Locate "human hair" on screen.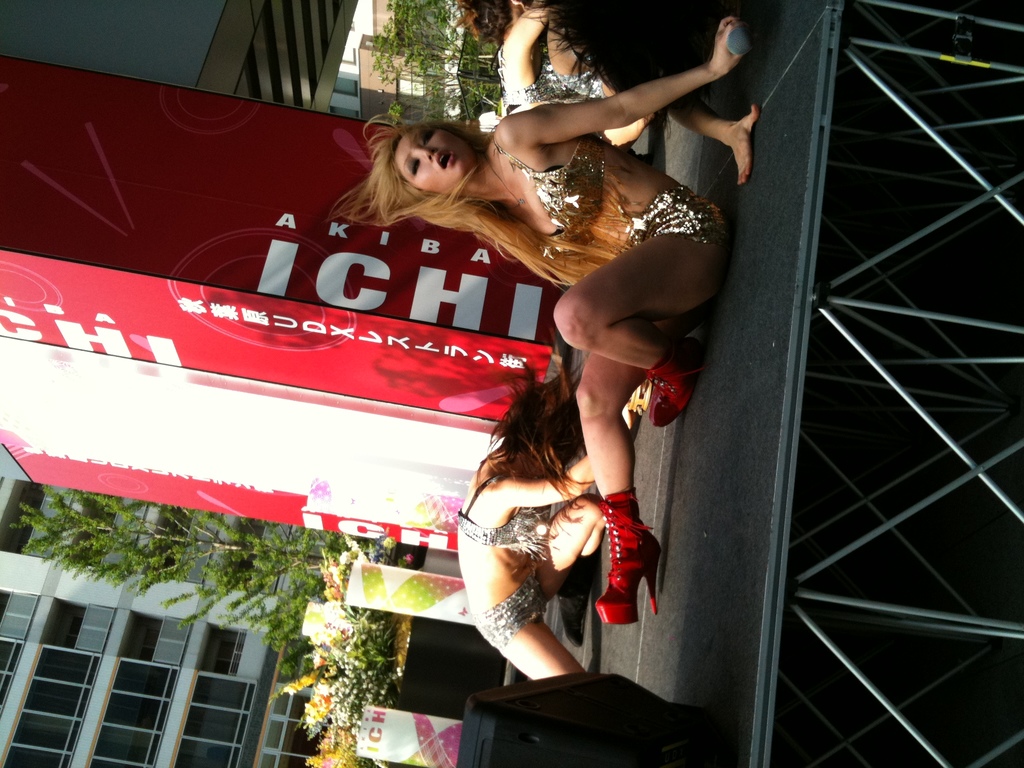
On screen at pyautogui.locateOnScreen(317, 115, 621, 289).
